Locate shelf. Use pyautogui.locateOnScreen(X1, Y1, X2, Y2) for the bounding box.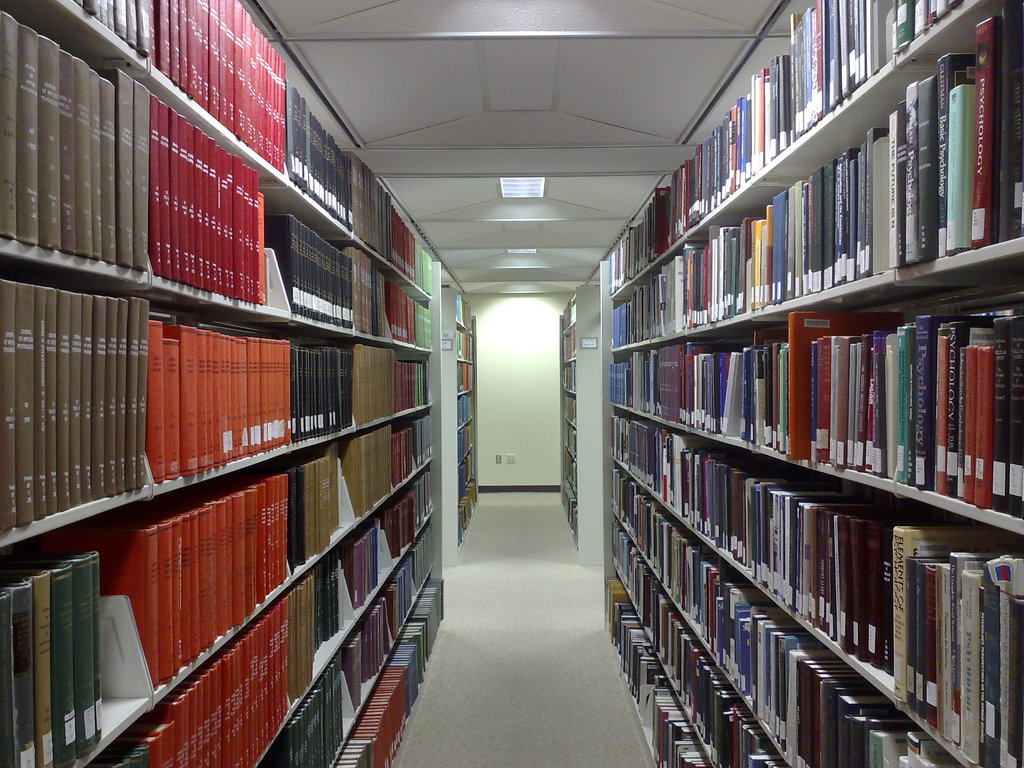
pyautogui.locateOnScreen(454, 415, 475, 466).
